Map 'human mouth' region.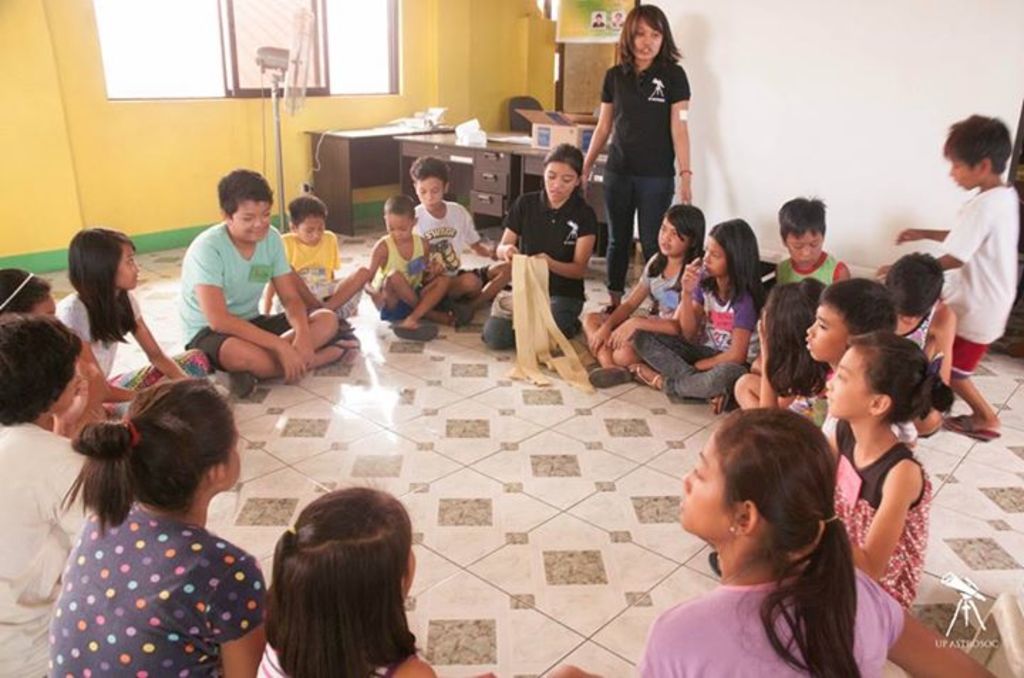
Mapped to BBox(246, 227, 272, 237).
